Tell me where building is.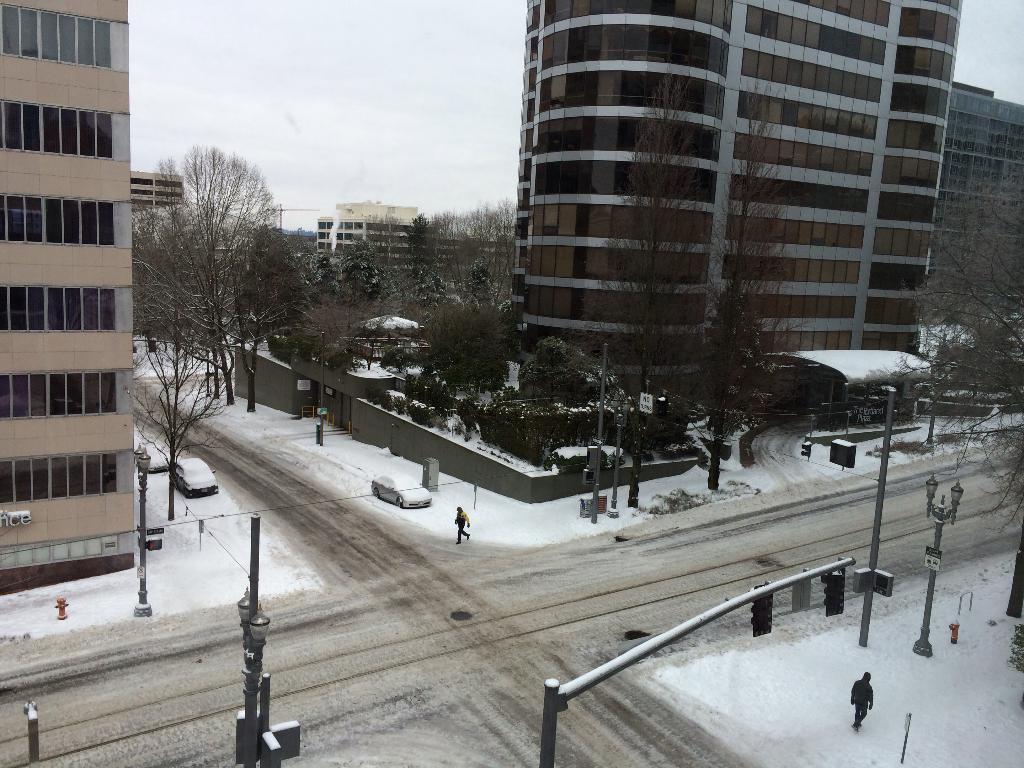
building is at bbox=(316, 203, 461, 280).
